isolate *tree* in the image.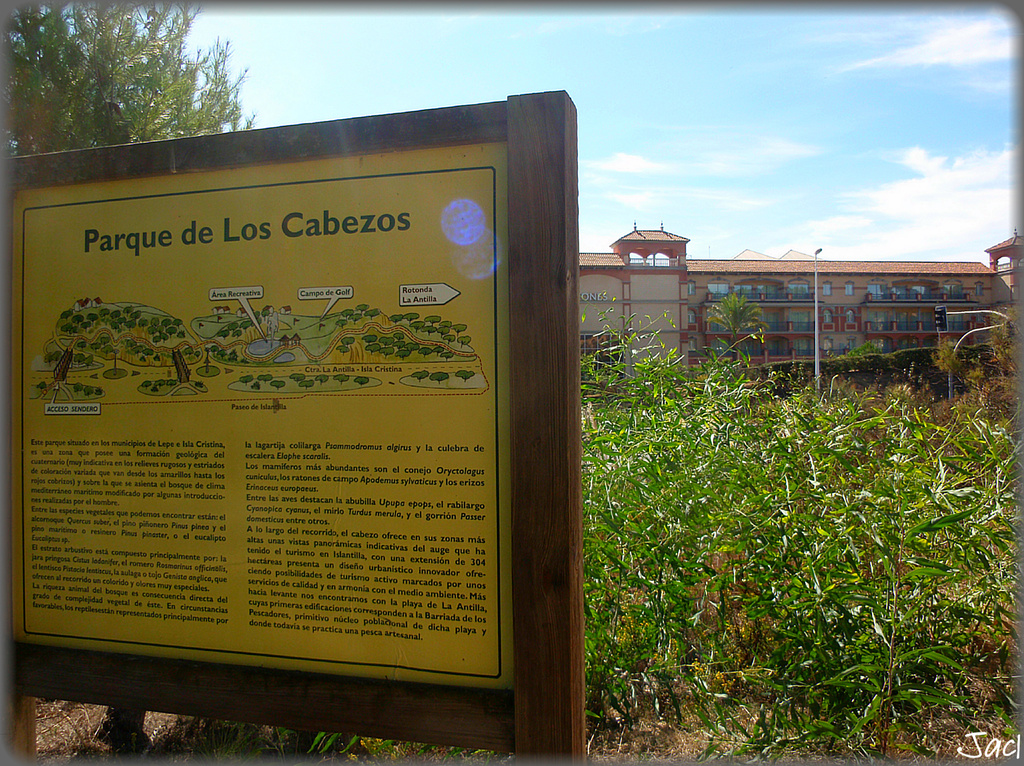
Isolated region: 141:321:144:326.
